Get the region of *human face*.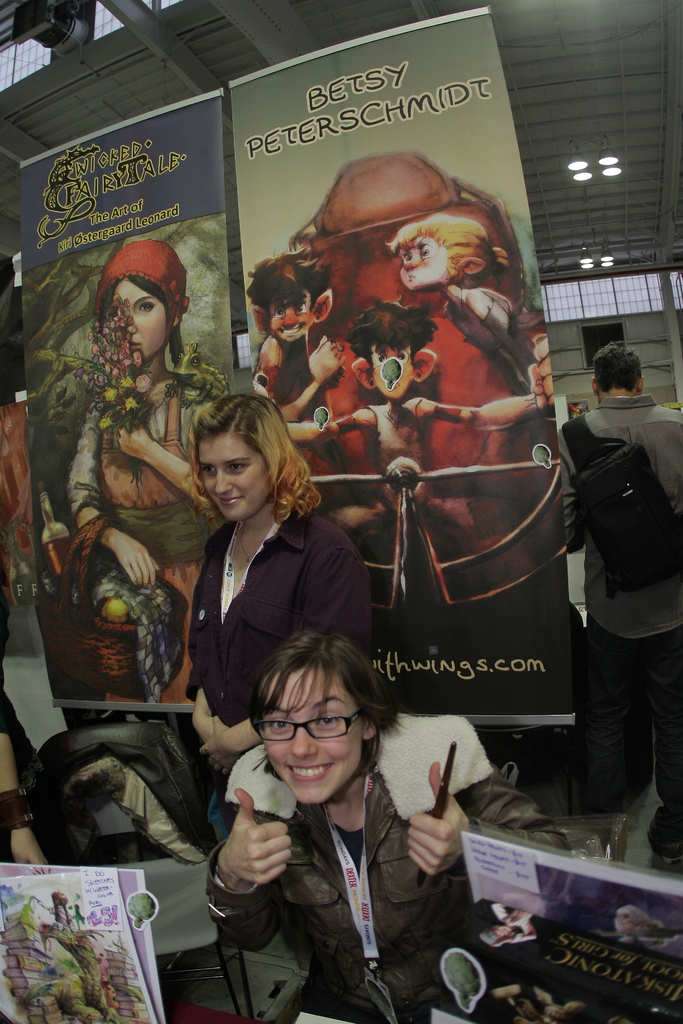
box=[201, 434, 270, 522].
